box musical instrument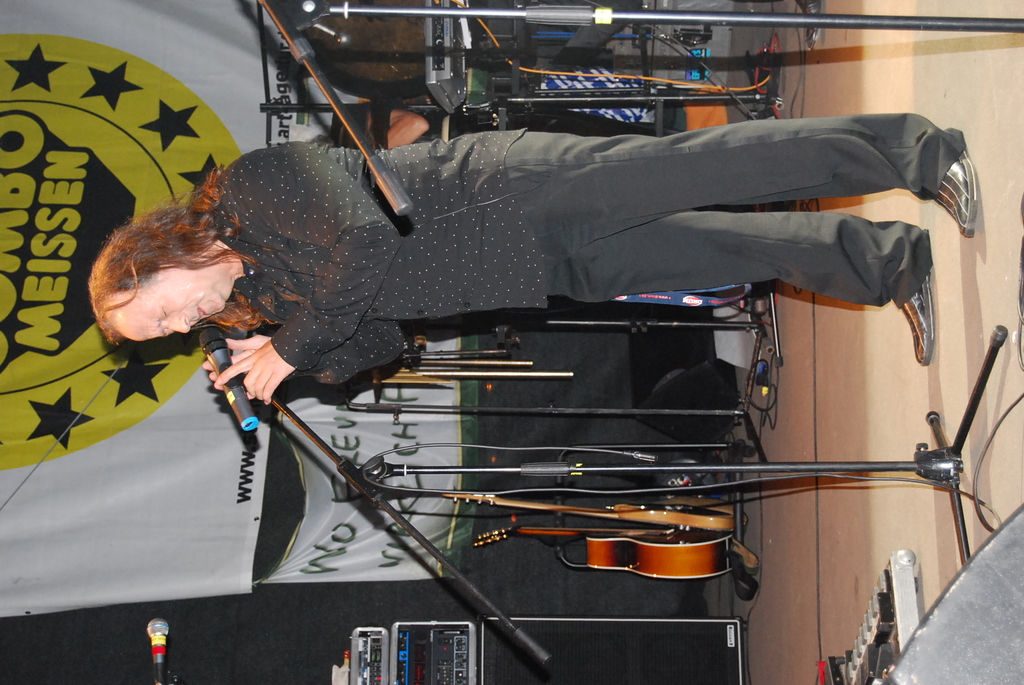
443 484 758 542
